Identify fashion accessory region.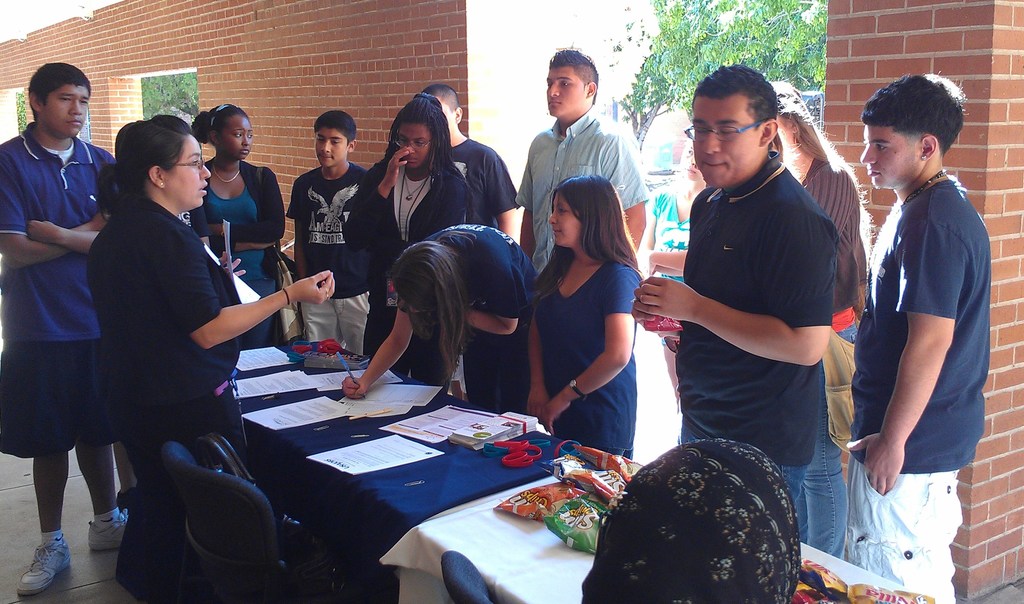
Region: [x1=568, y1=376, x2=588, y2=401].
